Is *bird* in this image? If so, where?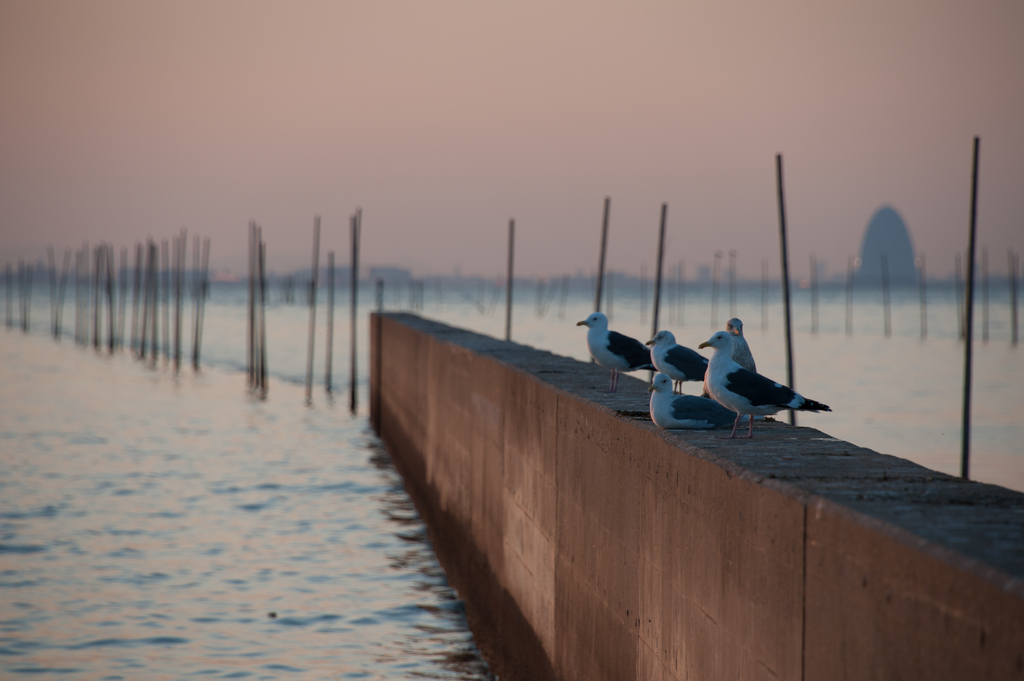
Yes, at <region>645, 373, 742, 433</region>.
